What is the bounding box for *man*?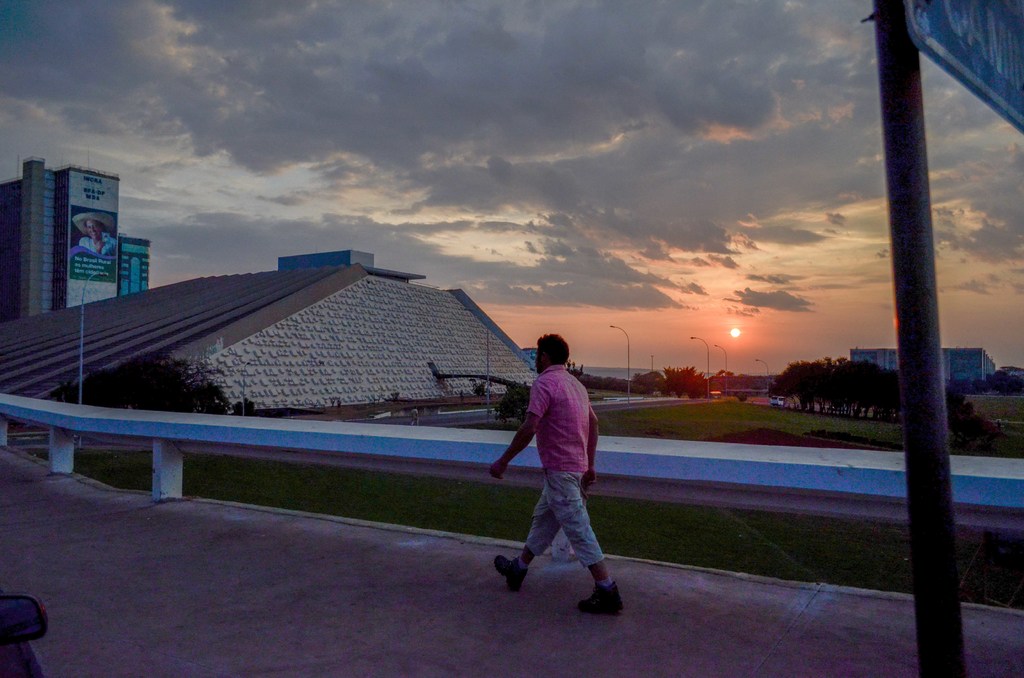
box(484, 337, 600, 604).
